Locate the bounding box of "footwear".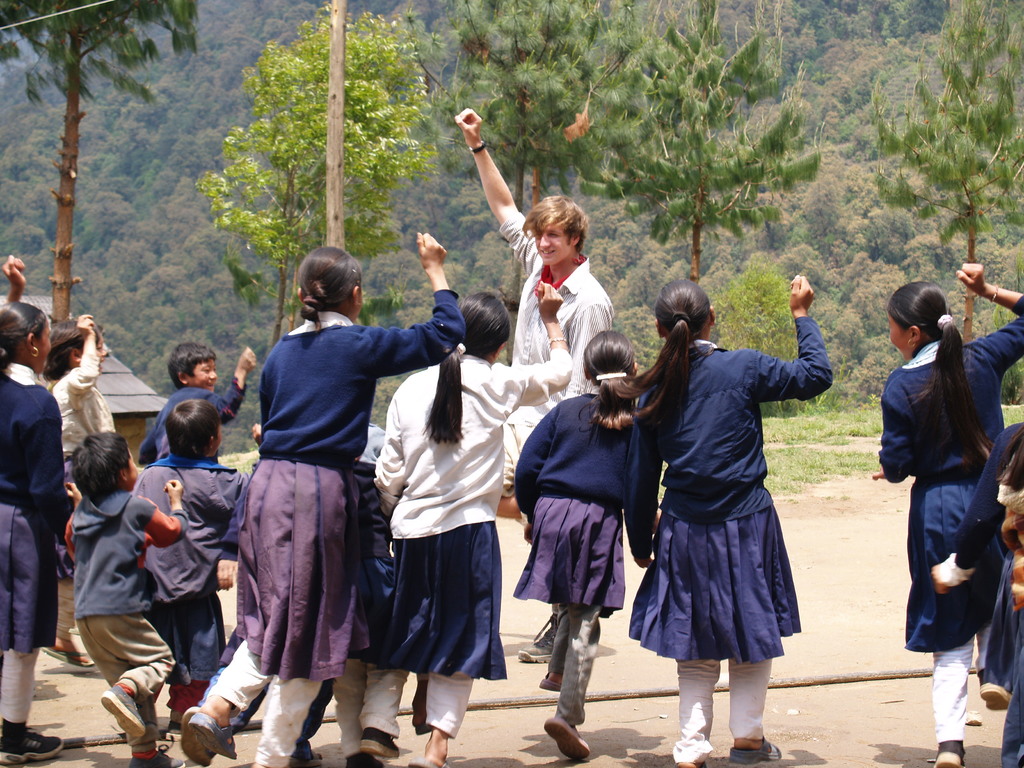
Bounding box: (0,726,63,764).
